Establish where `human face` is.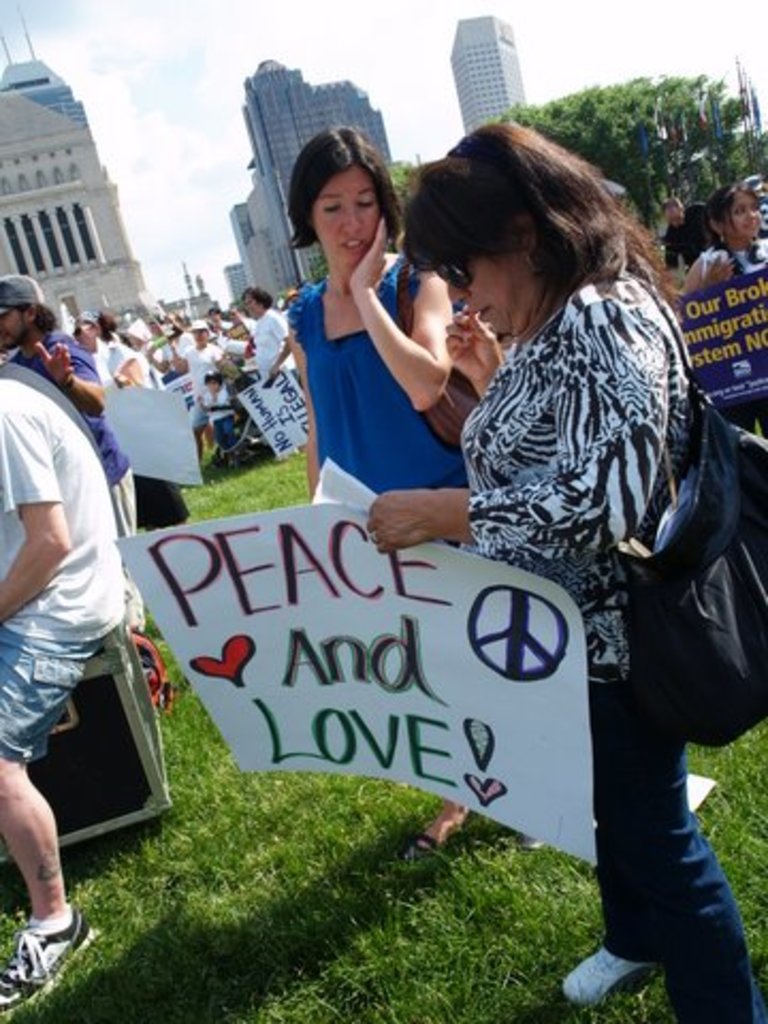
Established at [725,194,759,237].
